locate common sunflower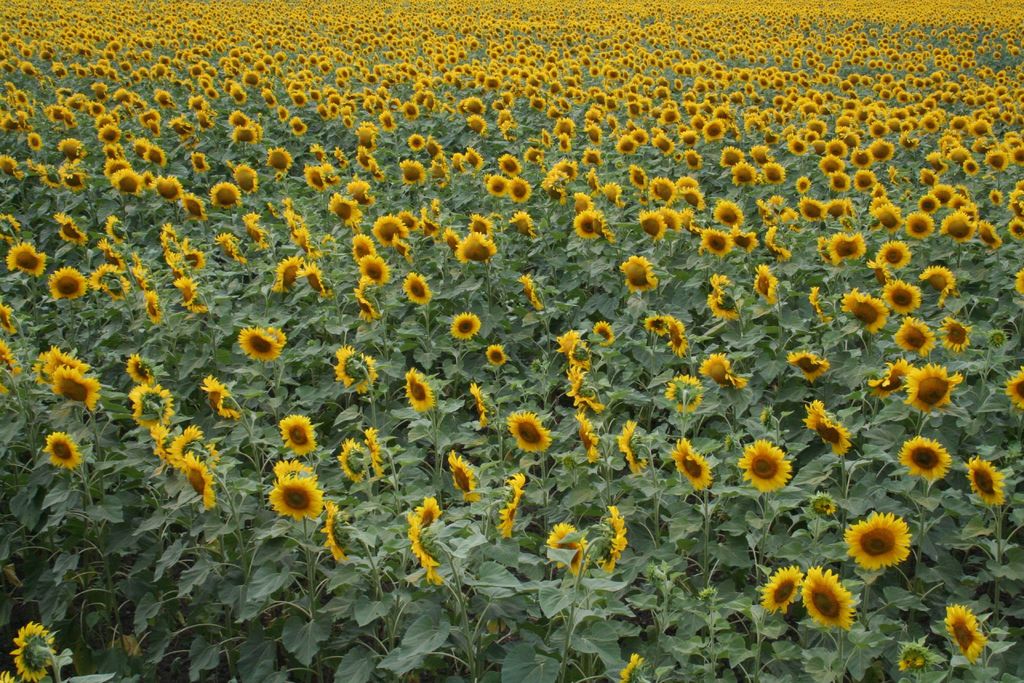
844 504 915 563
